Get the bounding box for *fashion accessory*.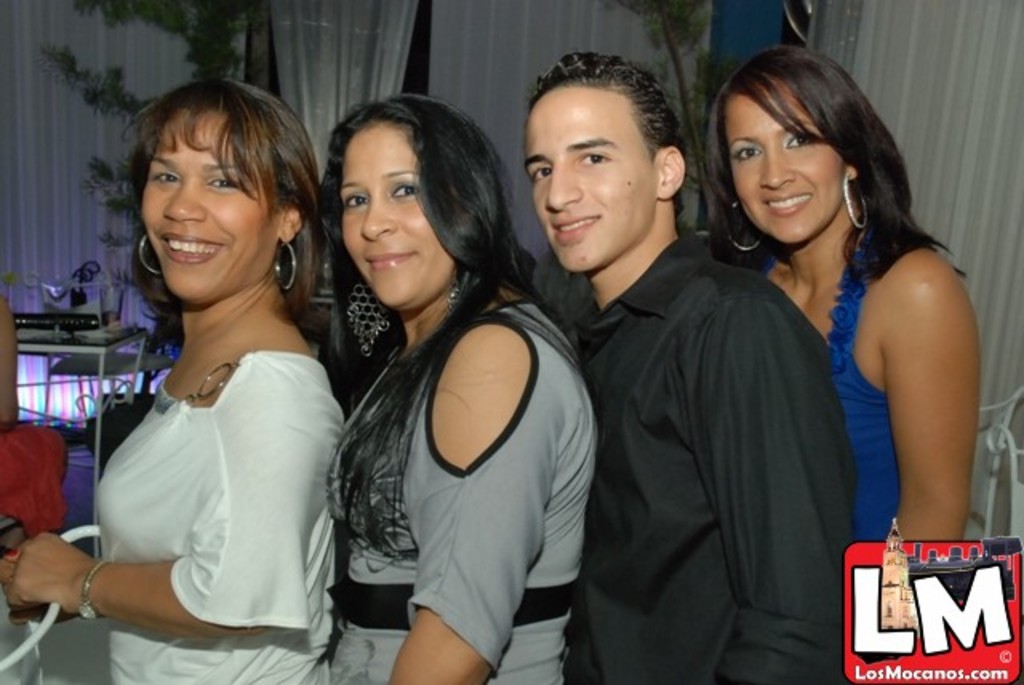
<region>731, 210, 768, 256</region>.
